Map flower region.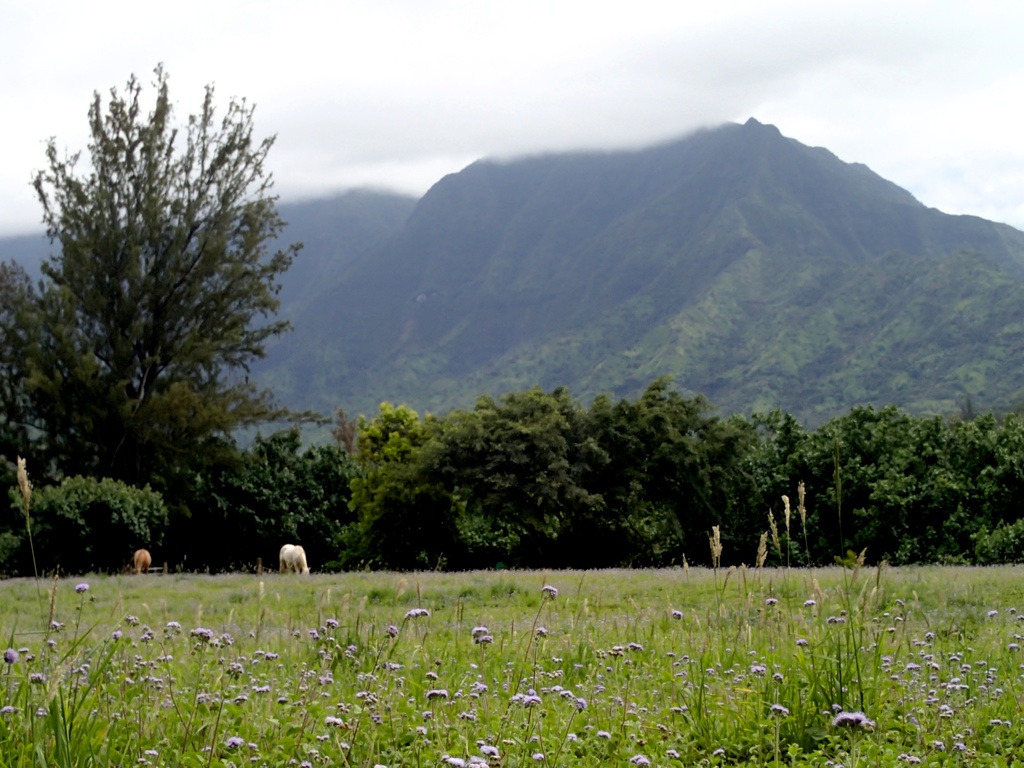
Mapped to pyautogui.locateOnScreen(768, 595, 780, 605).
